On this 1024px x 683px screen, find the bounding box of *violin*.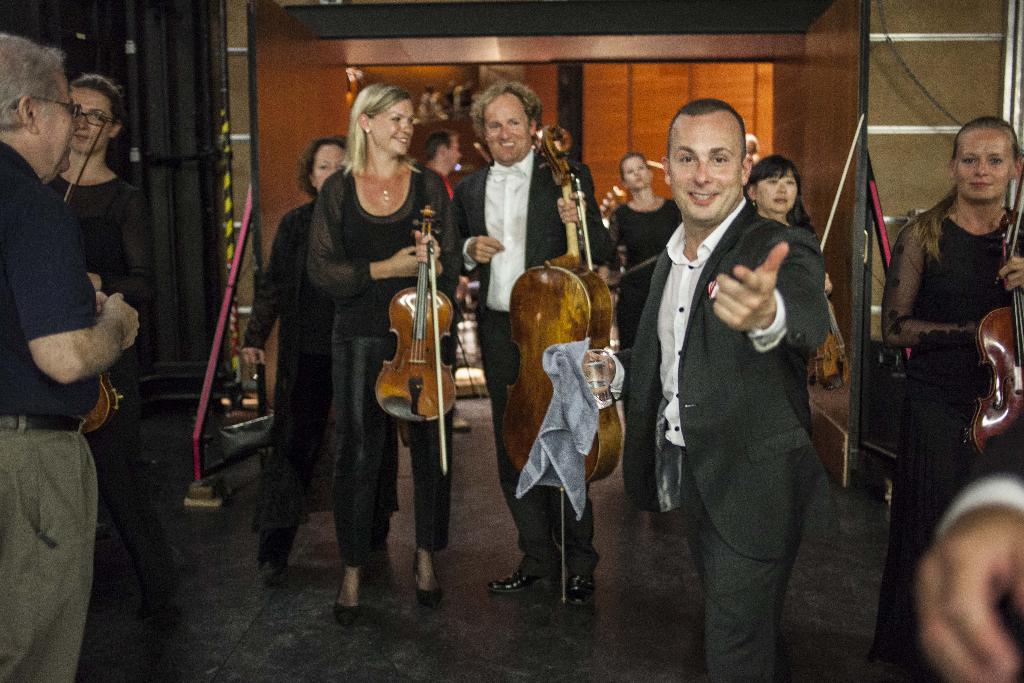
Bounding box: locate(503, 124, 625, 500).
